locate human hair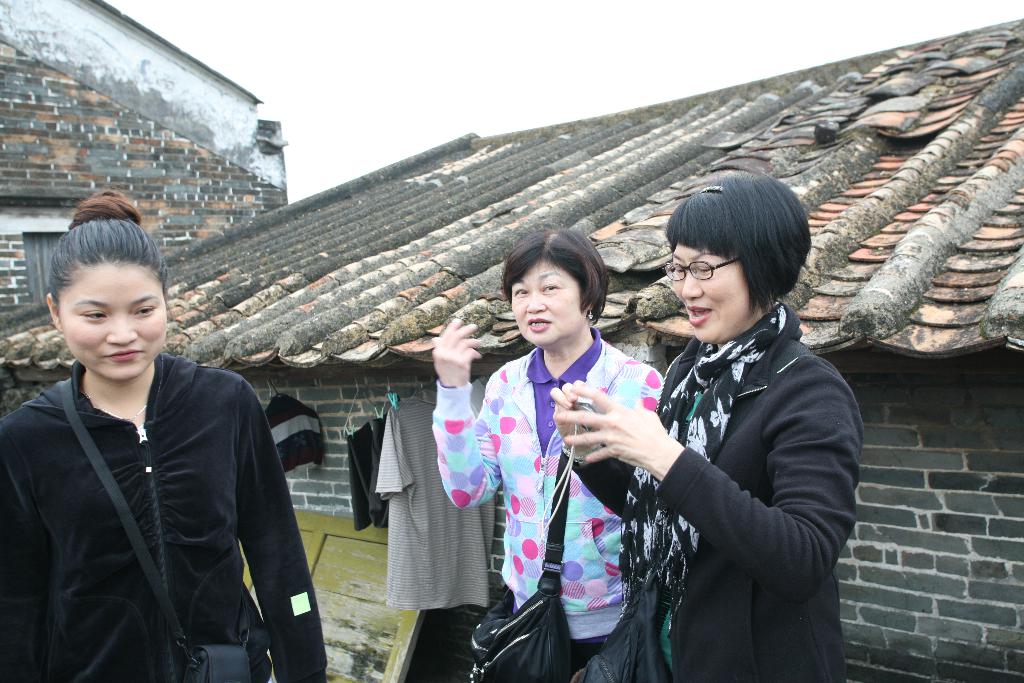
left=499, top=224, right=609, bottom=325
